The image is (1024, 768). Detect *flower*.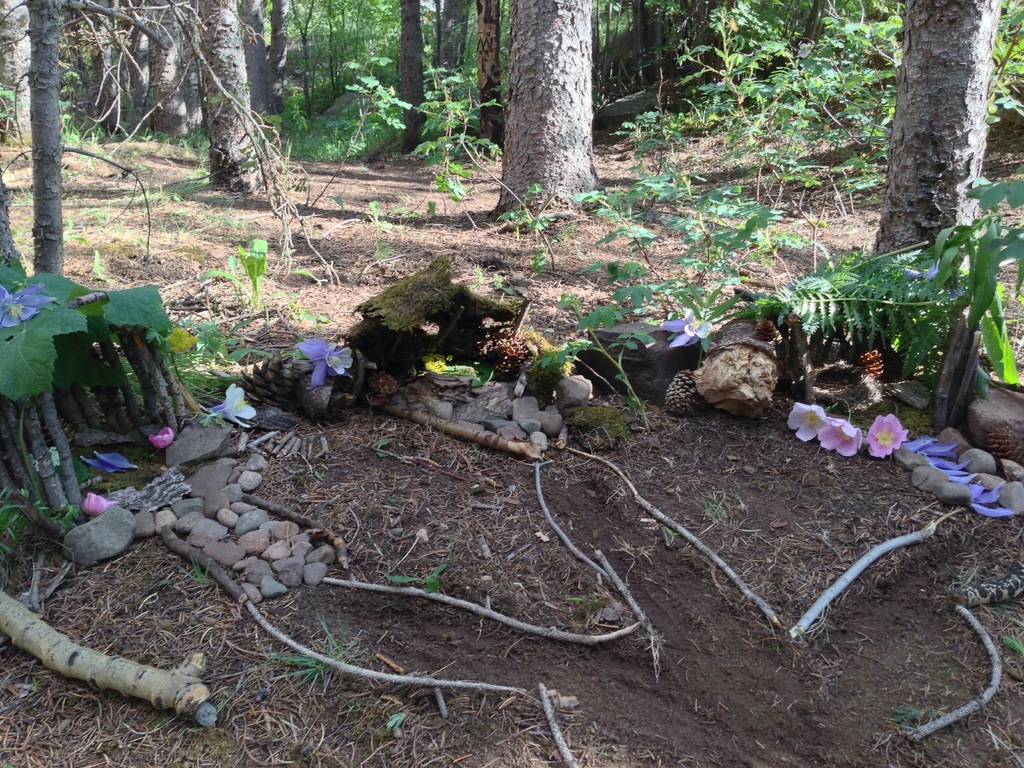
Detection: x1=661, y1=308, x2=721, y2=348.
